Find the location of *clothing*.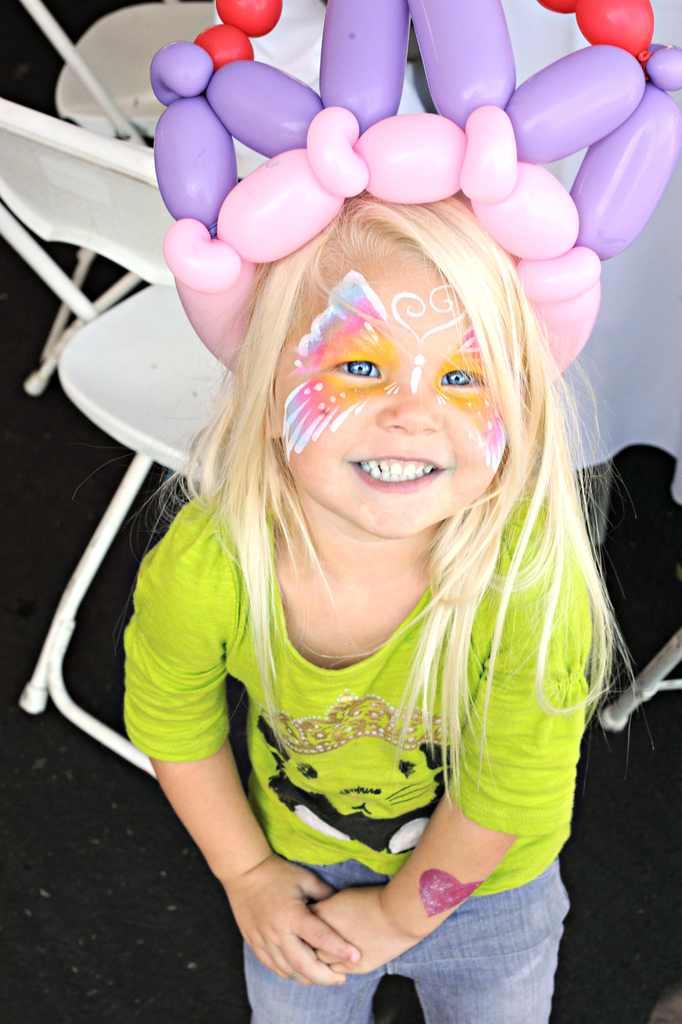
Location: left=160, top=479, right=600, bottom=930.
